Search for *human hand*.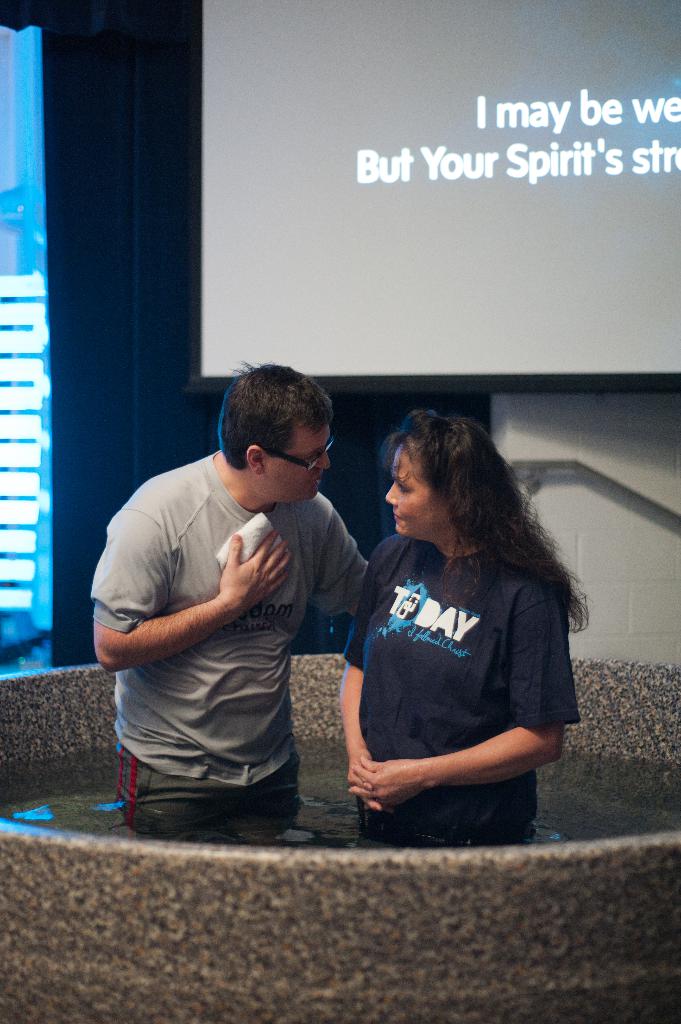
Found at [left=340, top=740, right=445, bottom=808].
